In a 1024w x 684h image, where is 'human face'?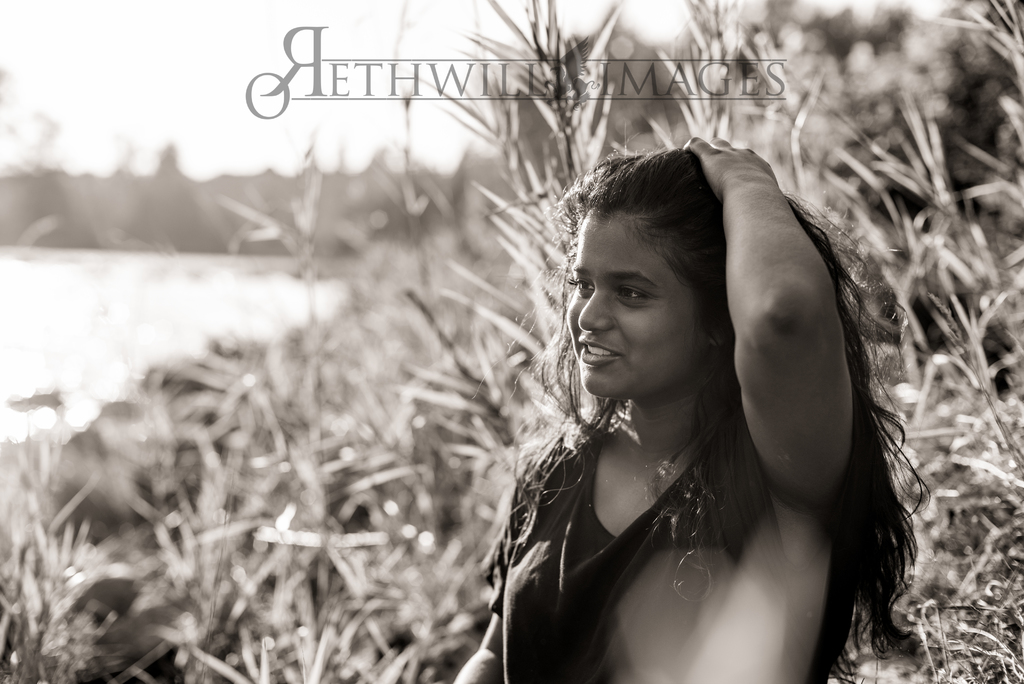
569, 213, 696, 400.
